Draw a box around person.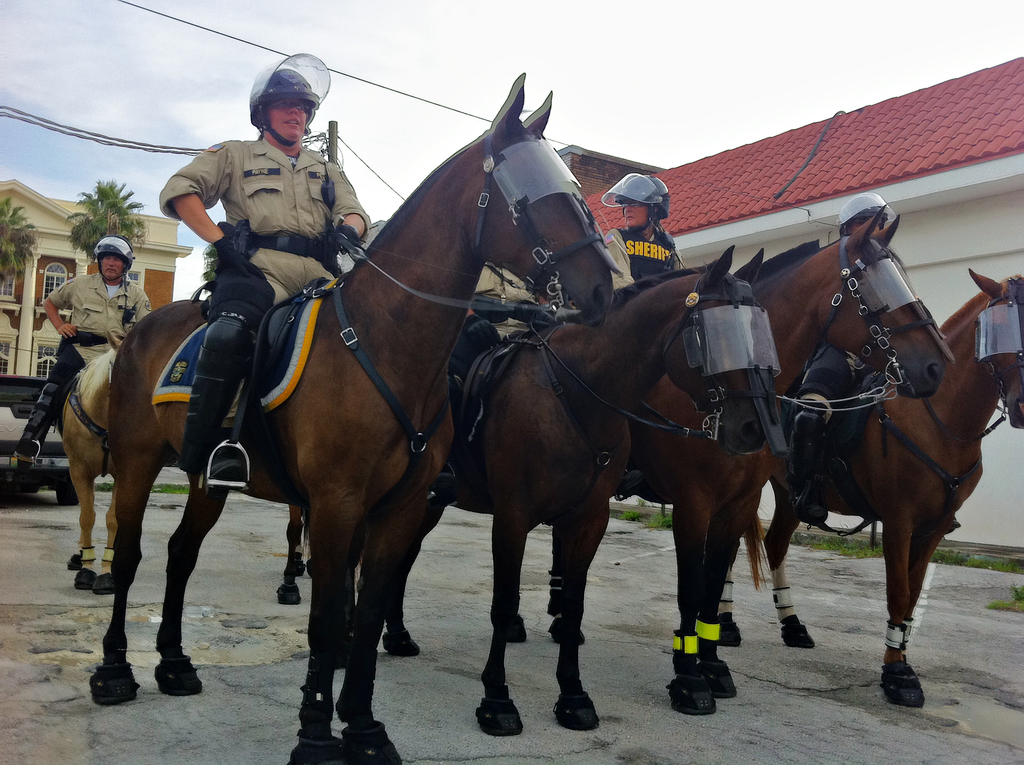
[788, 189, 897, 520].
